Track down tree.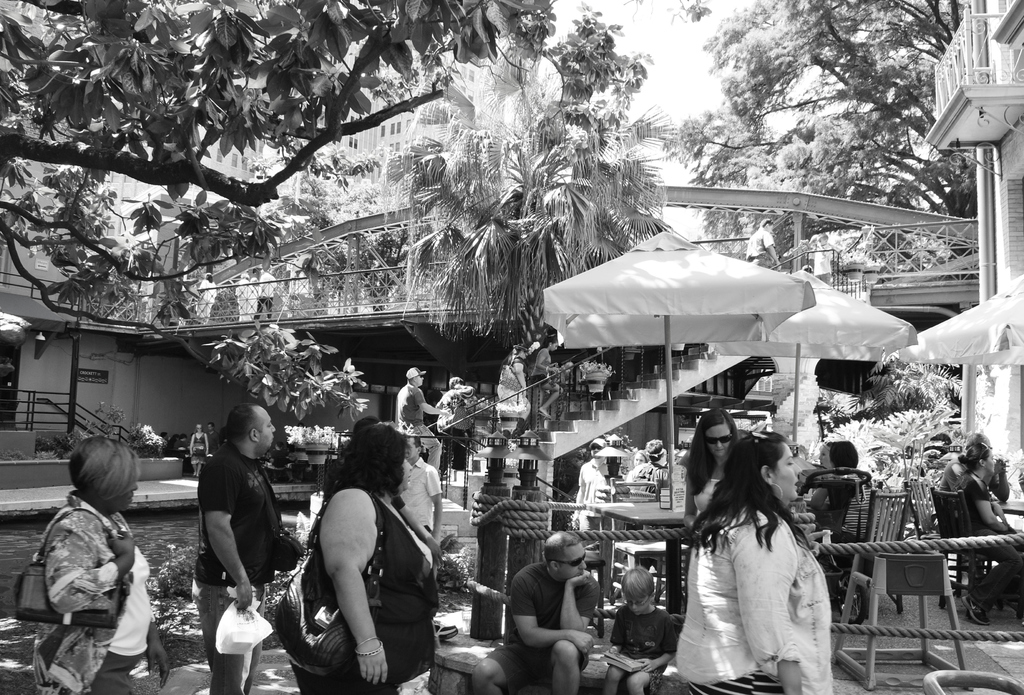
Tracked to {"x1": 4, "y1": 1, "x2": 559, "y2": 419}.
